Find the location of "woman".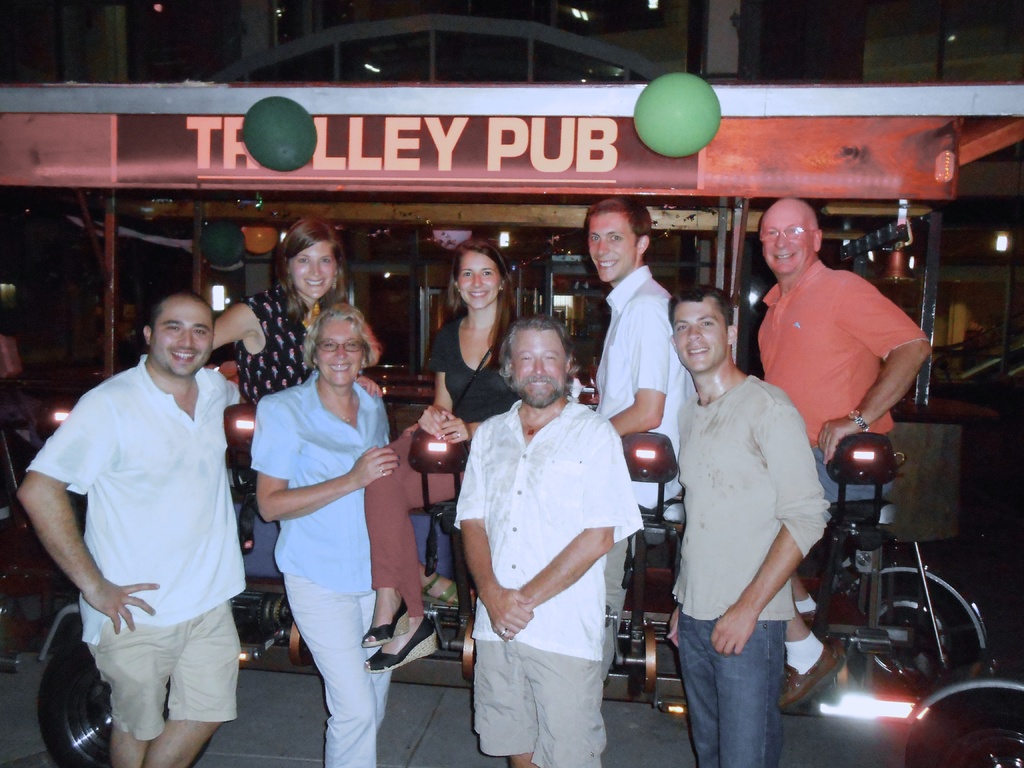
Location: (x1=356, y1=233, x2=532, y2=676).
